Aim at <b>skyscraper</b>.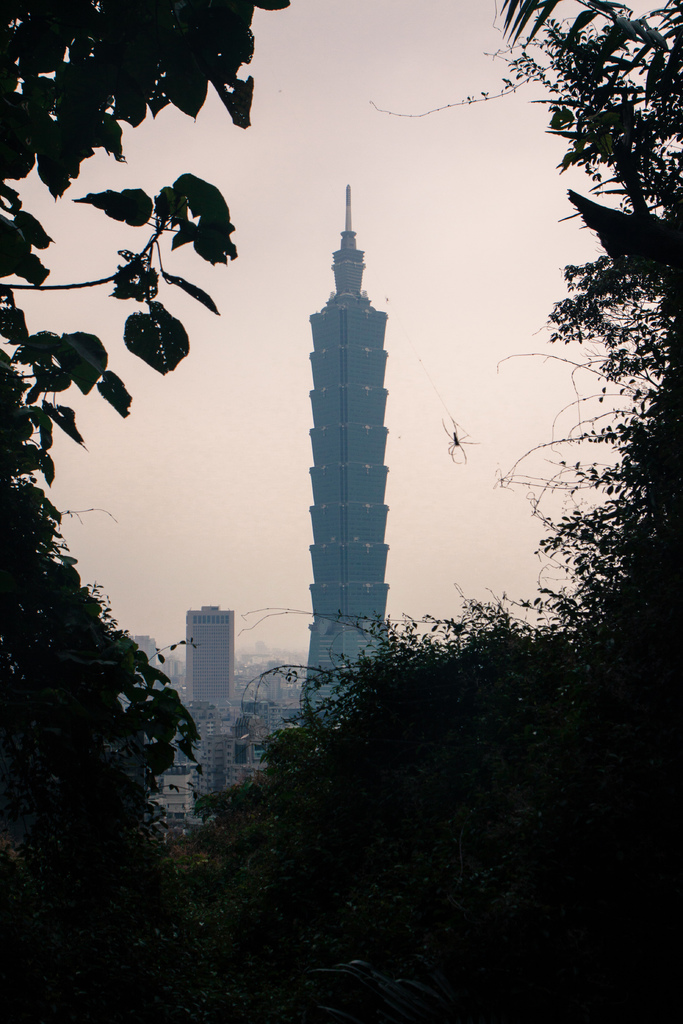
Aimed at l=298, t=182, r=397, b=730.
